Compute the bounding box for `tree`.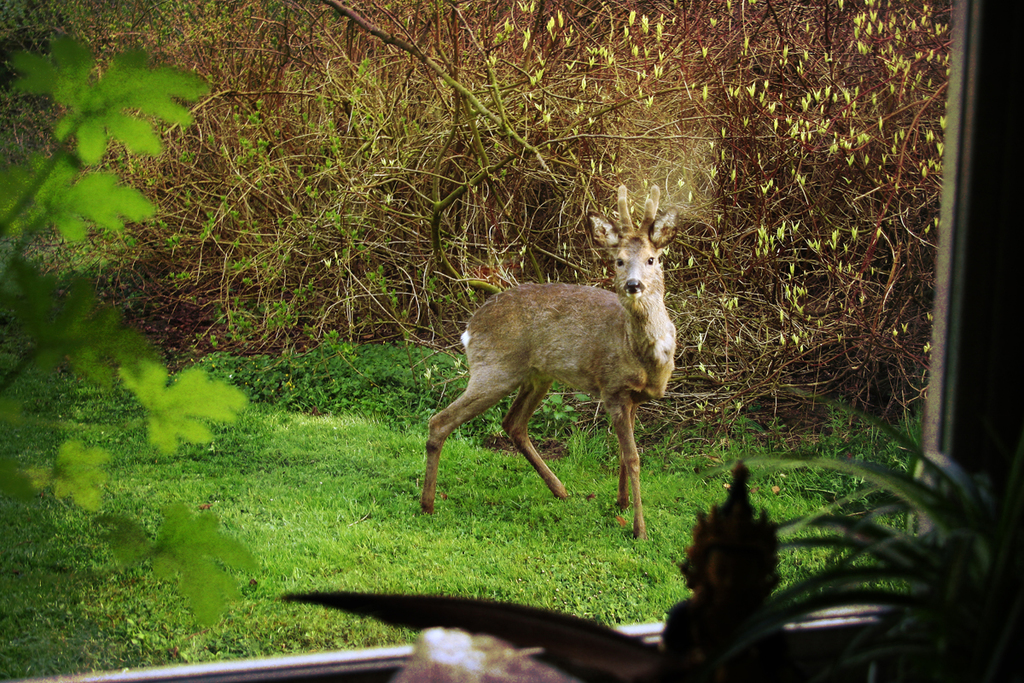
select_region(0, 0, 959, 449).
